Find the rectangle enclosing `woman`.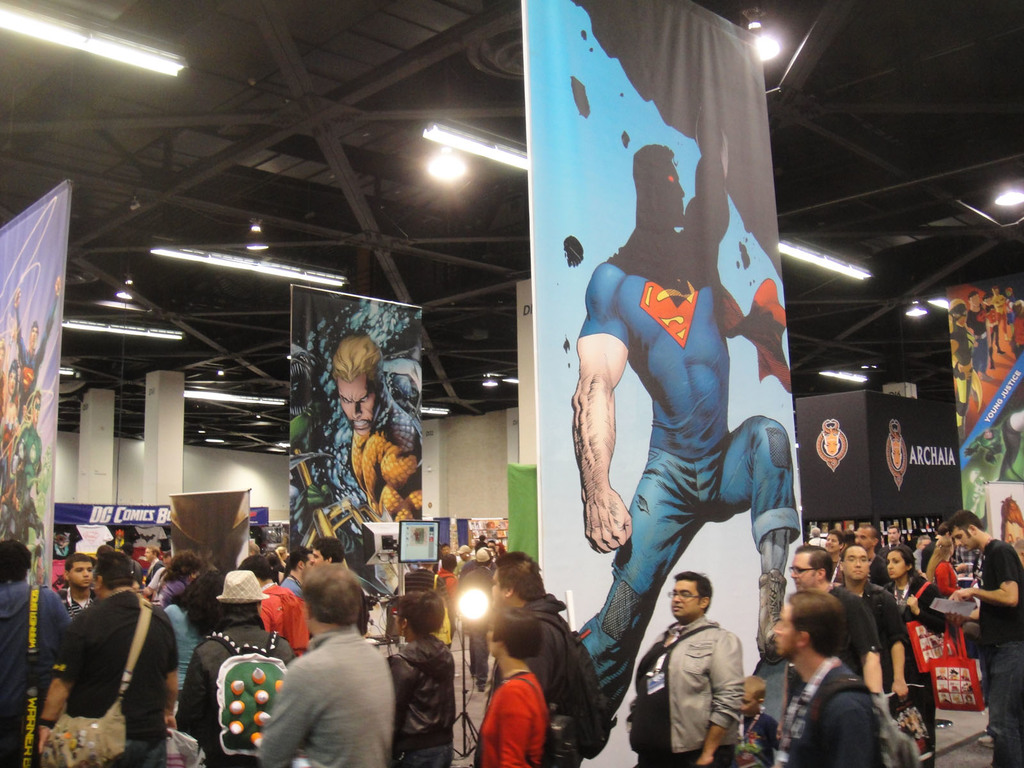
box=[889, 546, 942, 765].
